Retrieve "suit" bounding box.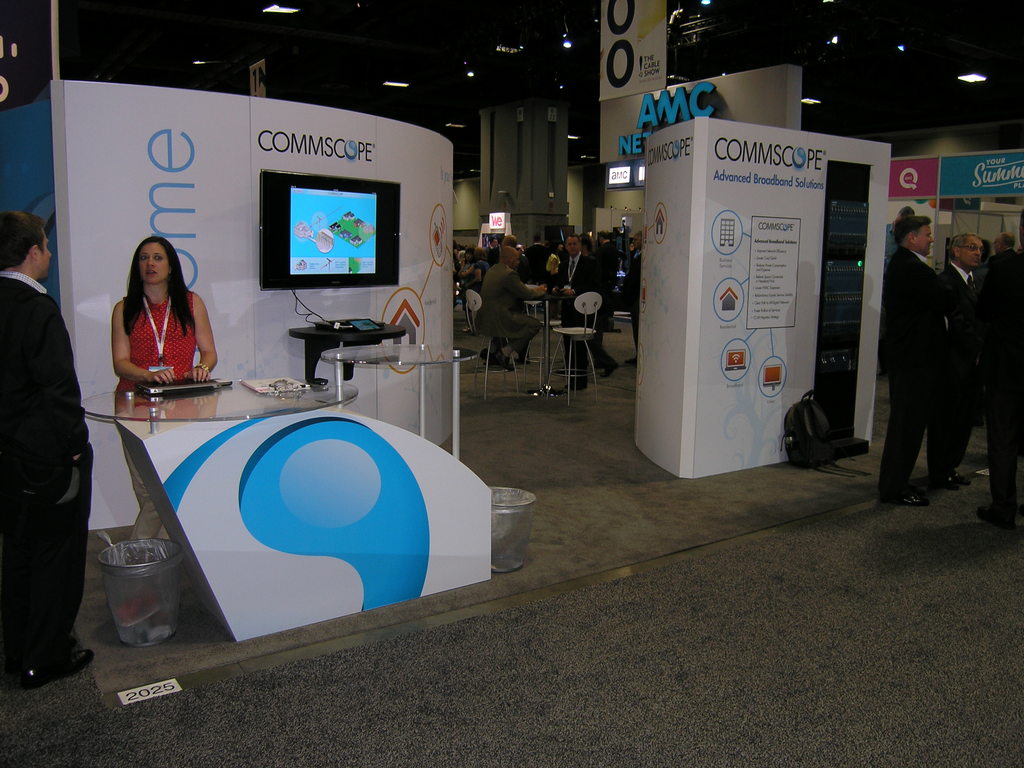
Bounding box: left=981, top=255, right=1023, bottom=495.
